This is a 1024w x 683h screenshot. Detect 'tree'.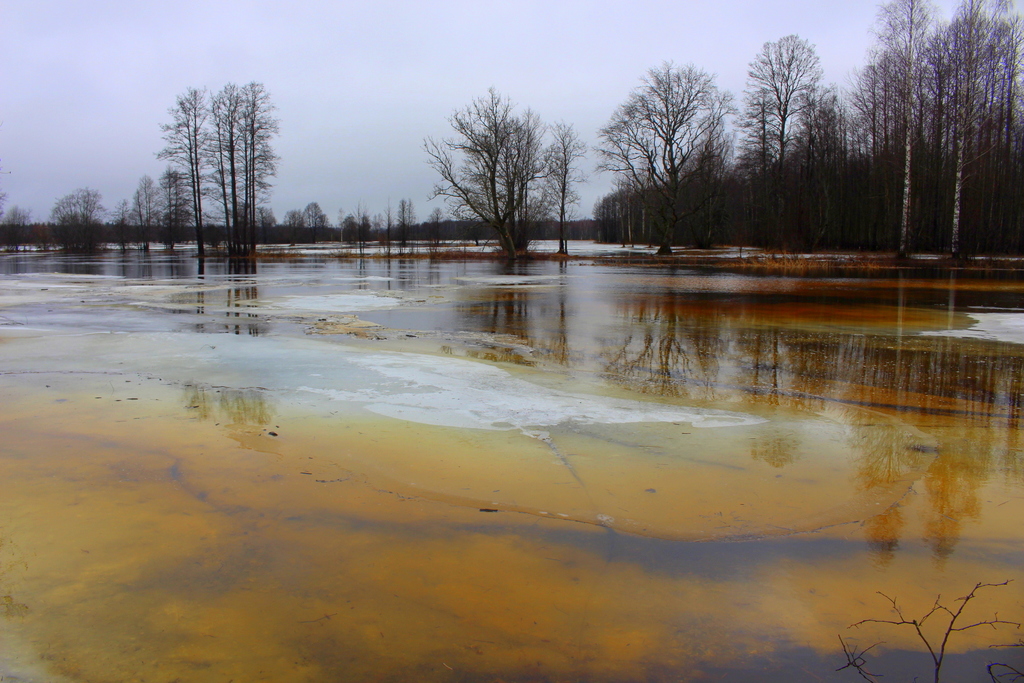
x1=171 y1=166 x2=193 y2=236.
